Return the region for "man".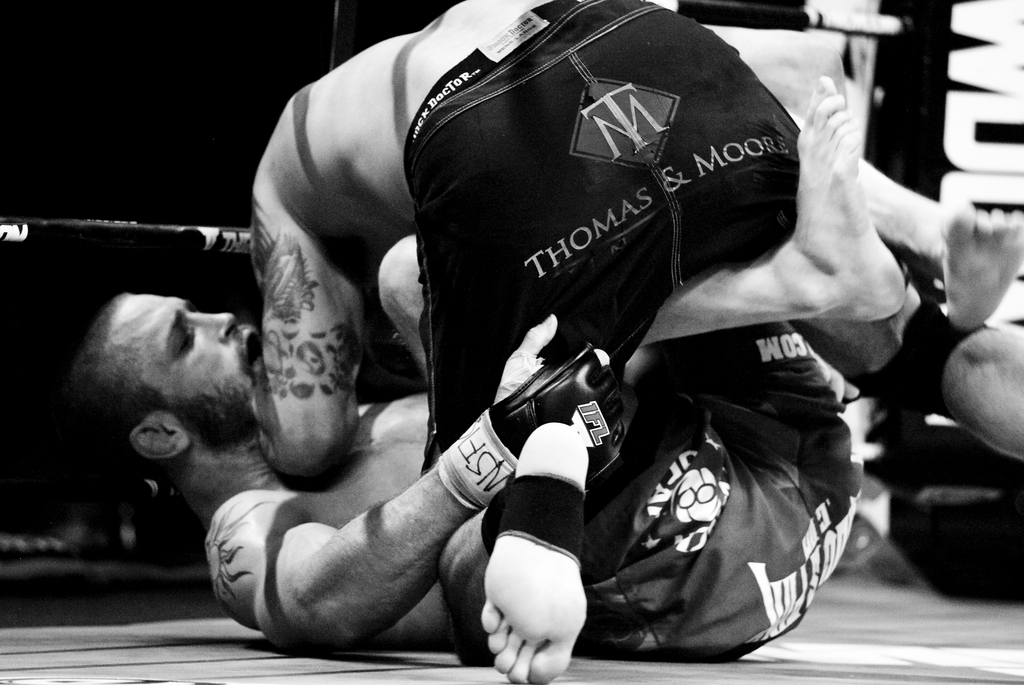
(246,0,1023,681).
